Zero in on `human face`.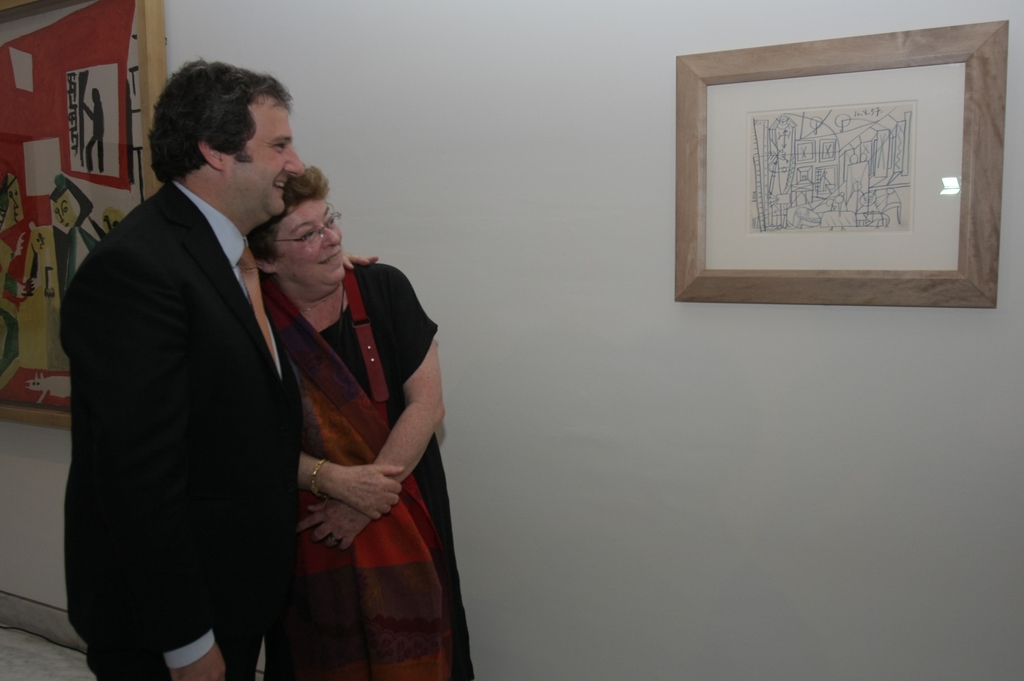
Zeroed in: detection(276, 196, 347, 288).
